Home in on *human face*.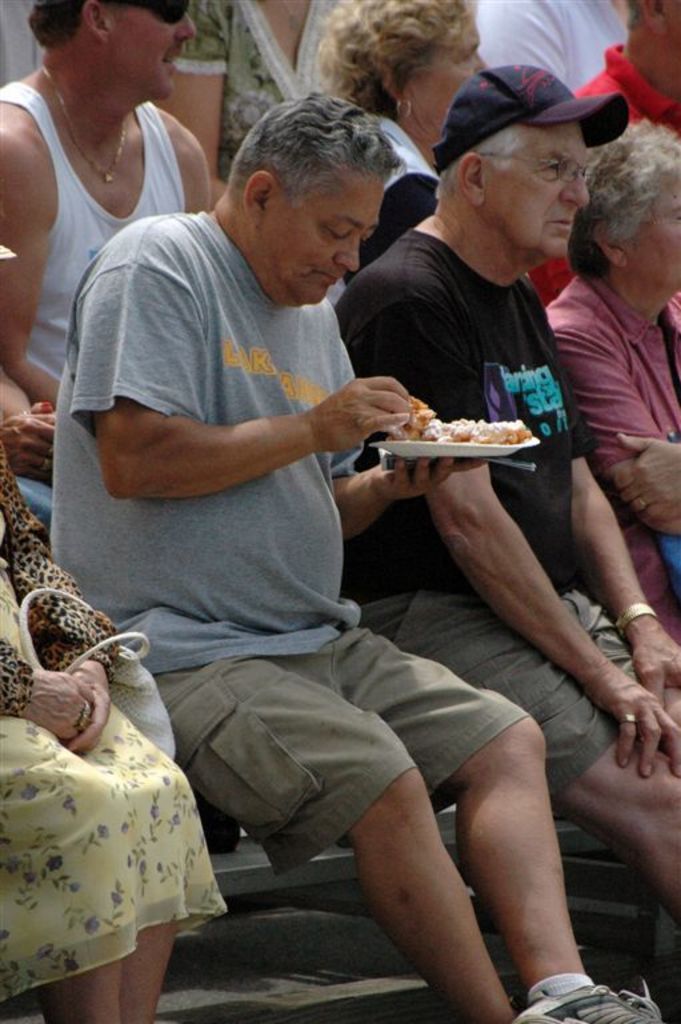
Homed in at <region>484, 123, 588, 260</region>.
